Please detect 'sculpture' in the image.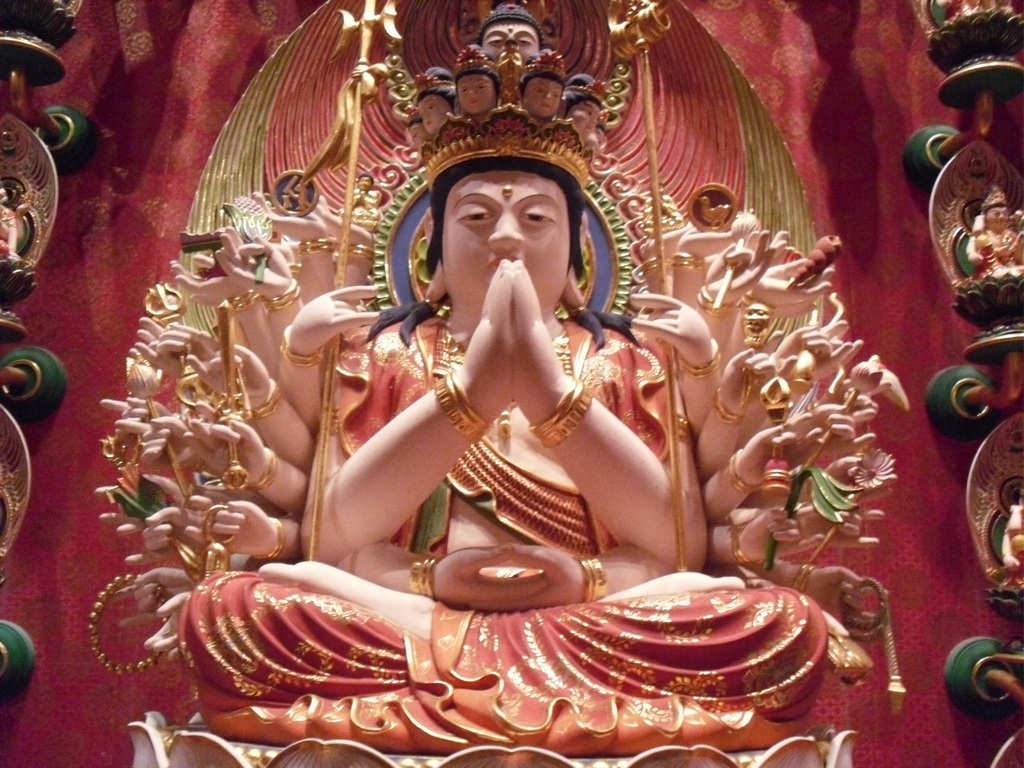
0, 625, 61, 724.
